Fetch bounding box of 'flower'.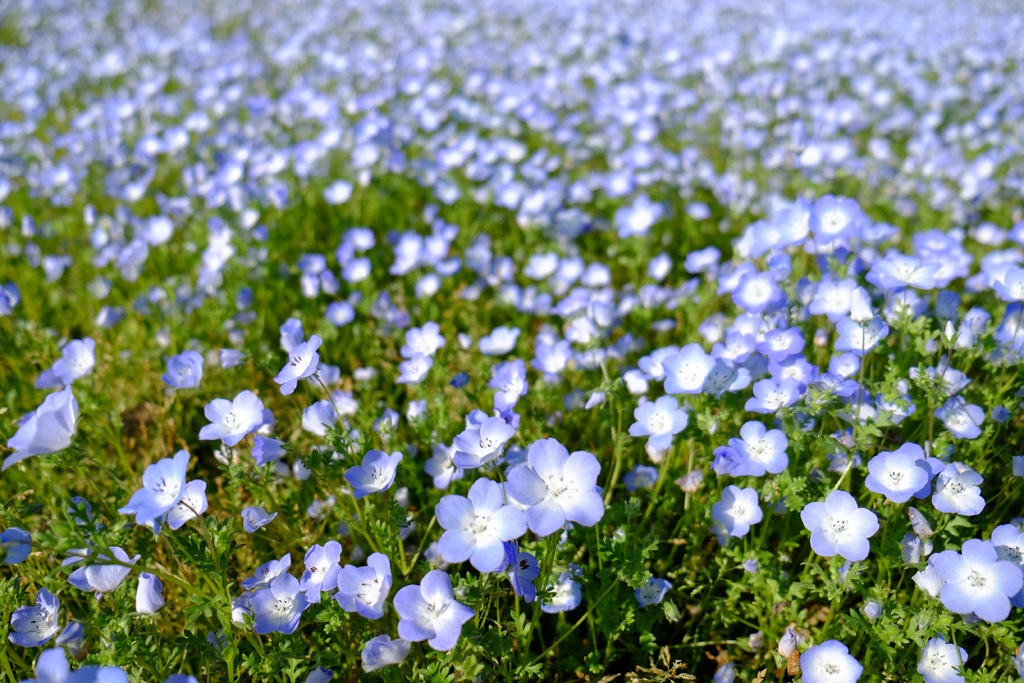
Bbox: locate(118, 450, 189, 523).
